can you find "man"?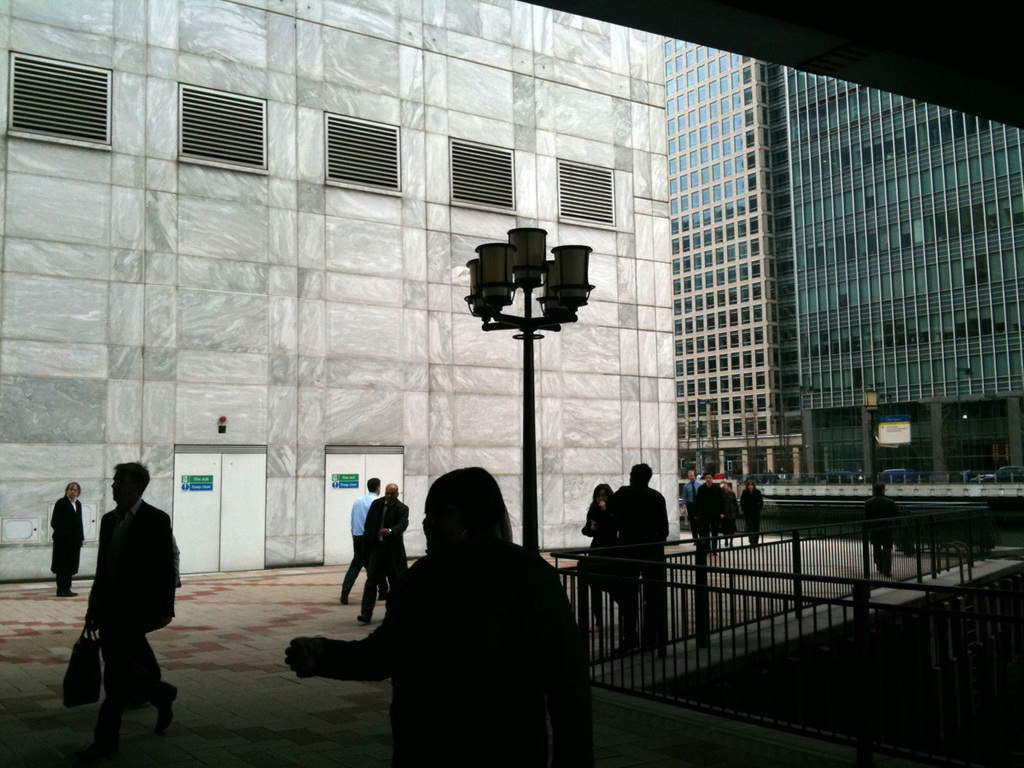
Yes, bounding box: (x1=870, y1=479, x2=899, y2=574).
